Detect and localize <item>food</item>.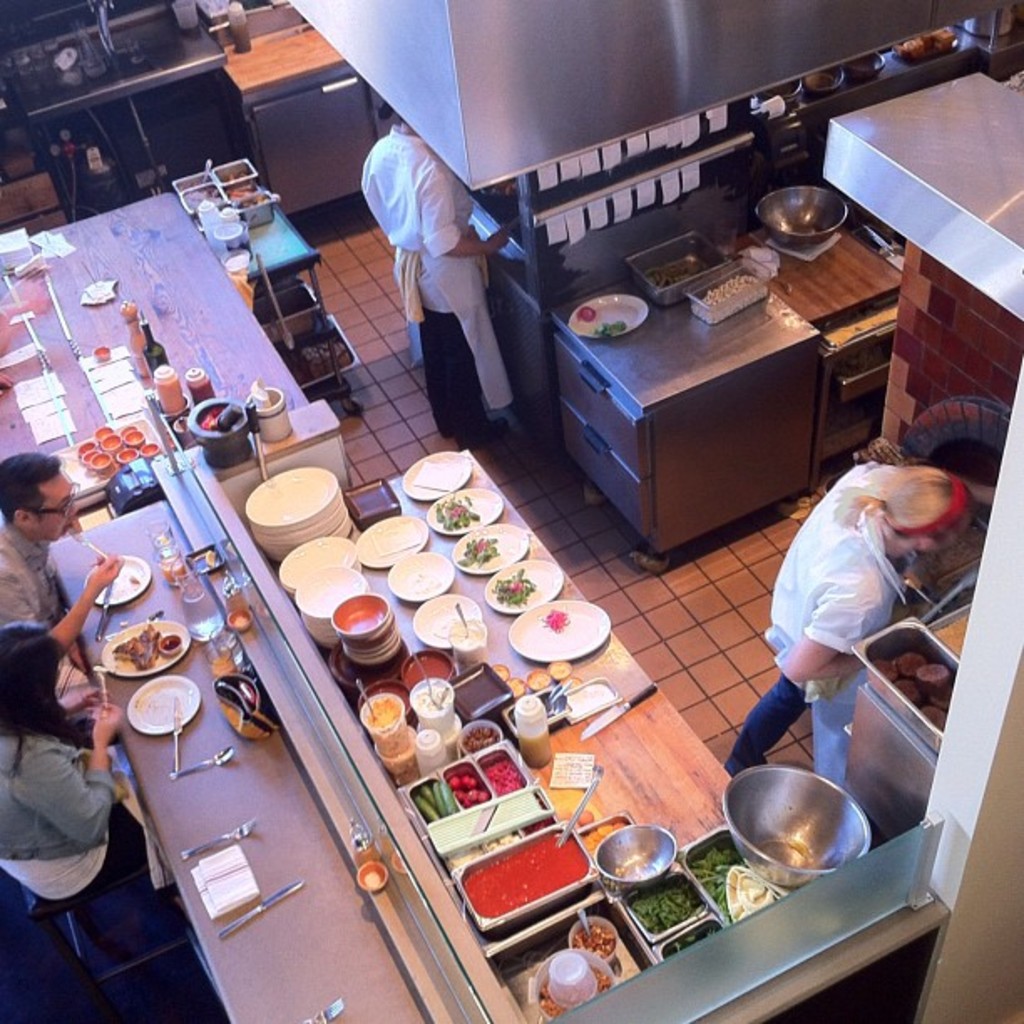
Localized at x1=535, y1=964, x2=614, y2=1022.
